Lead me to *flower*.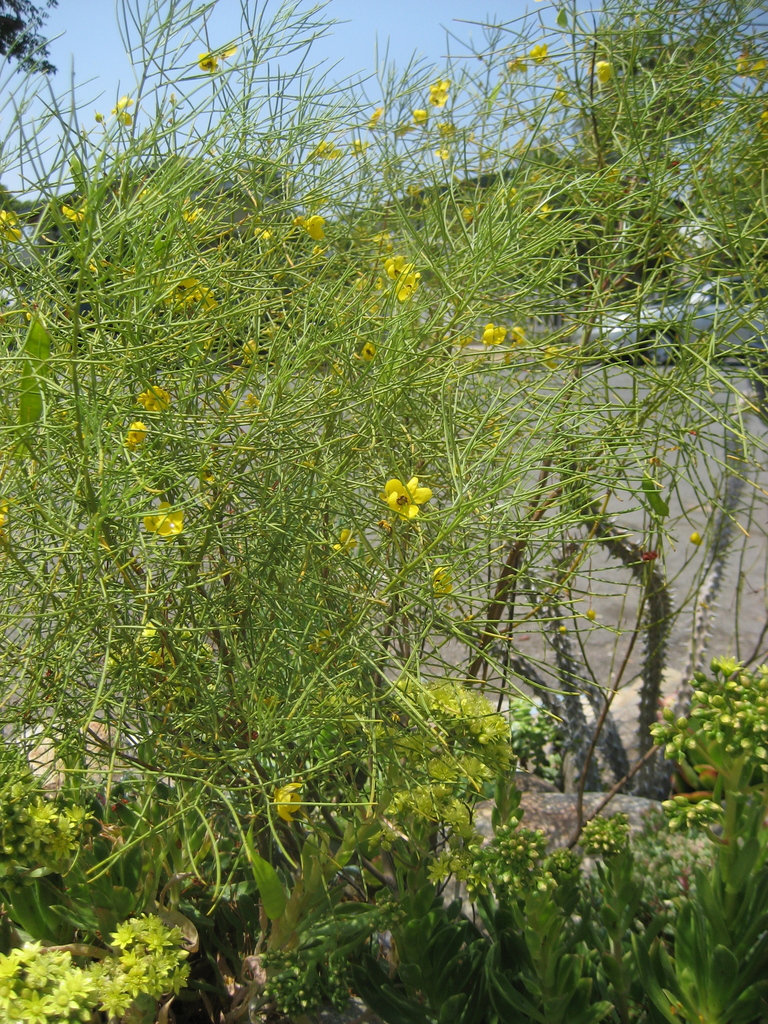
Lead to [x1=427, y1=78, x2=450, y2=106].
